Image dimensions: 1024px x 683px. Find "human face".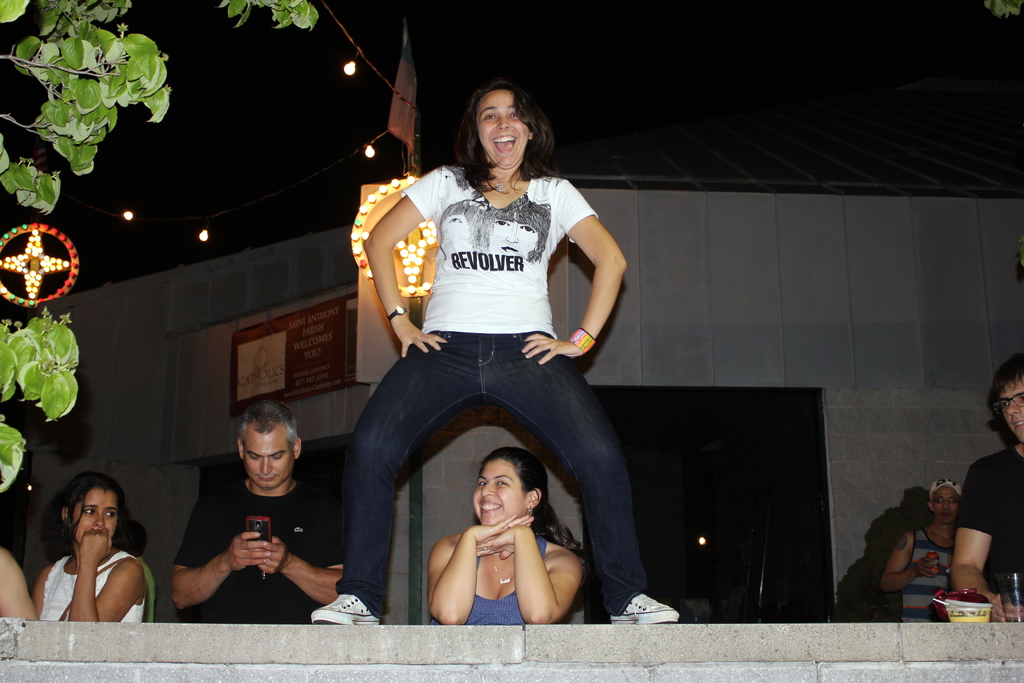
1002,383,1023,440.
